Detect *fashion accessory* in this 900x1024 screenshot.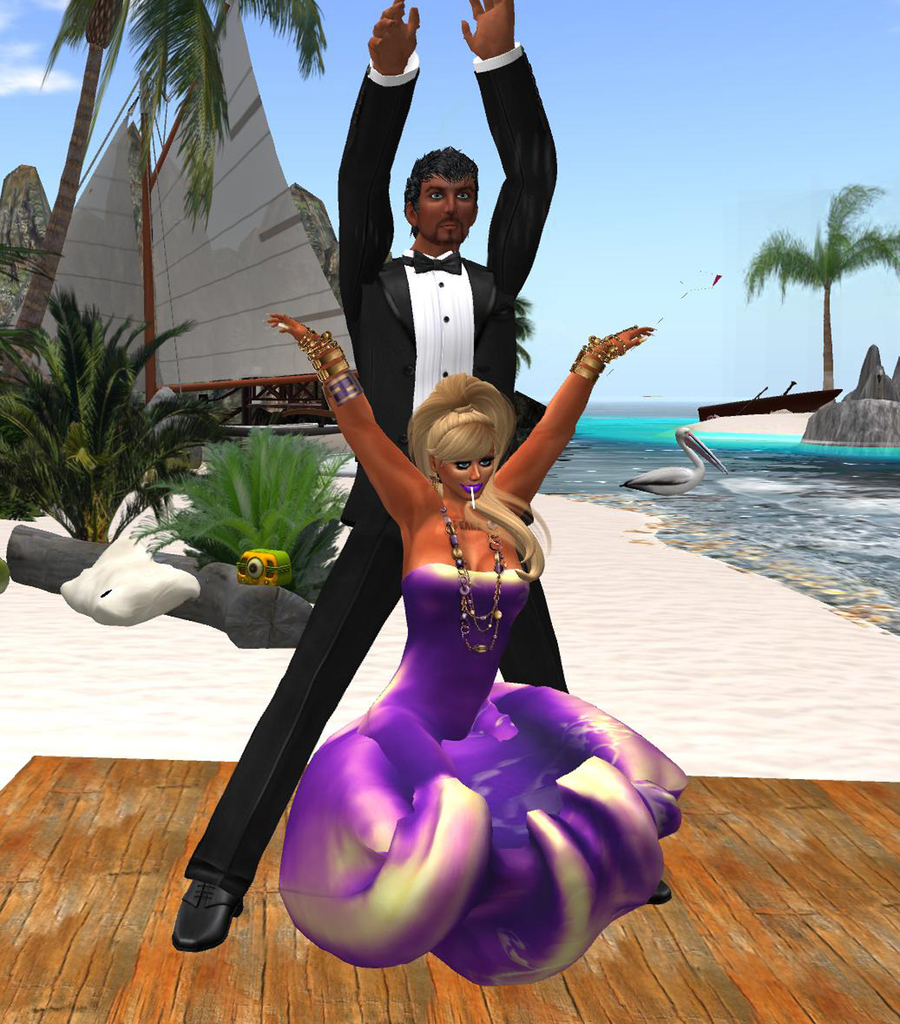
Detection: {"x1": 447, "y1": 506, "x2": 504, "y2": 653}.
